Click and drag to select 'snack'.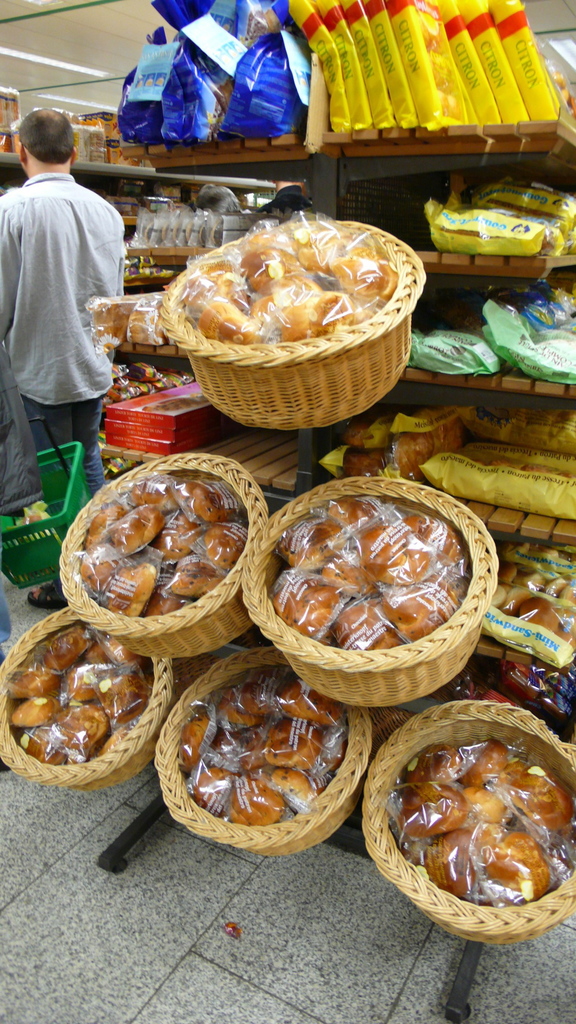
Selection: box=[218, 492, 481, 684].
